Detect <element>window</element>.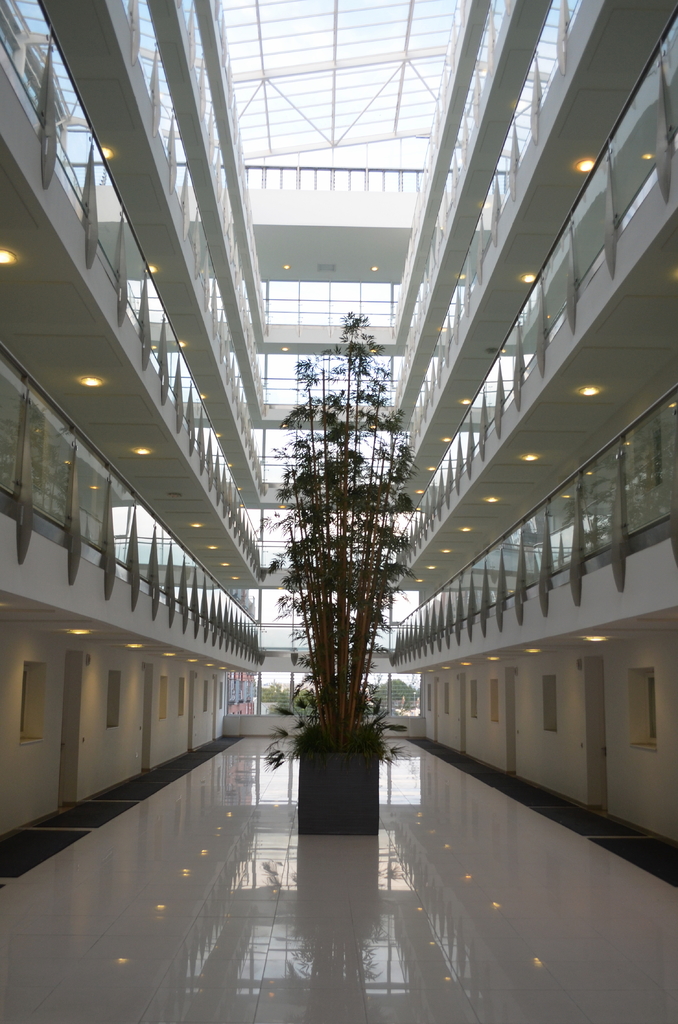
Detected at (221,684,226,712).
